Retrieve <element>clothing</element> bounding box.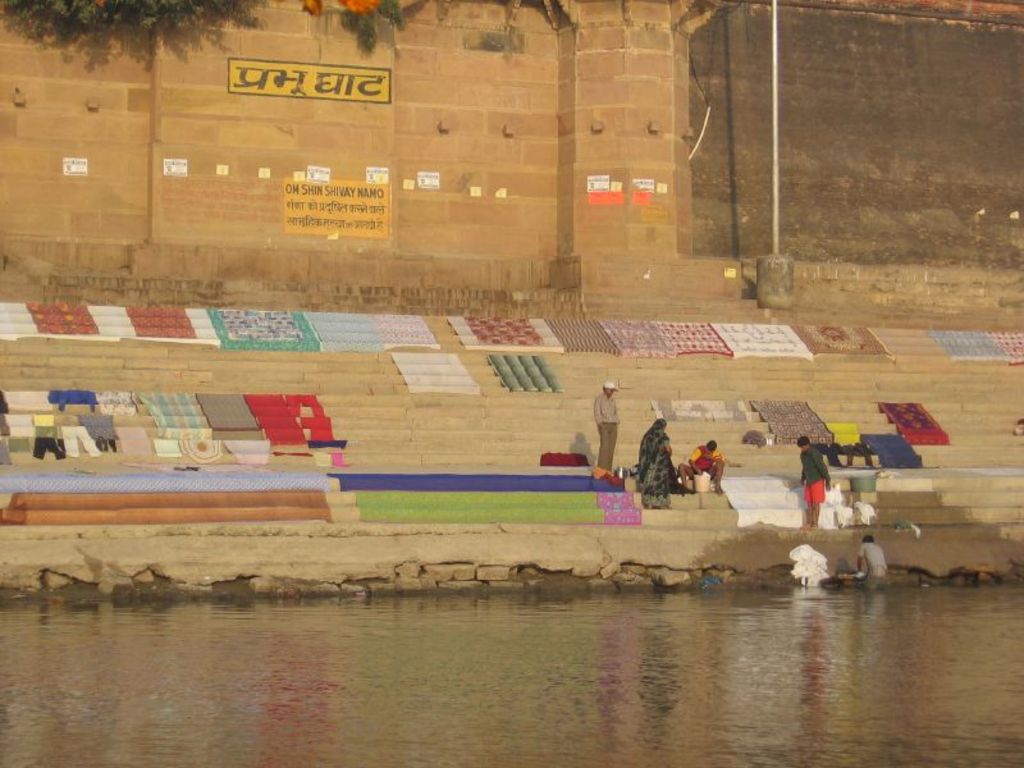
Bounding box: [595,393,625,468].
